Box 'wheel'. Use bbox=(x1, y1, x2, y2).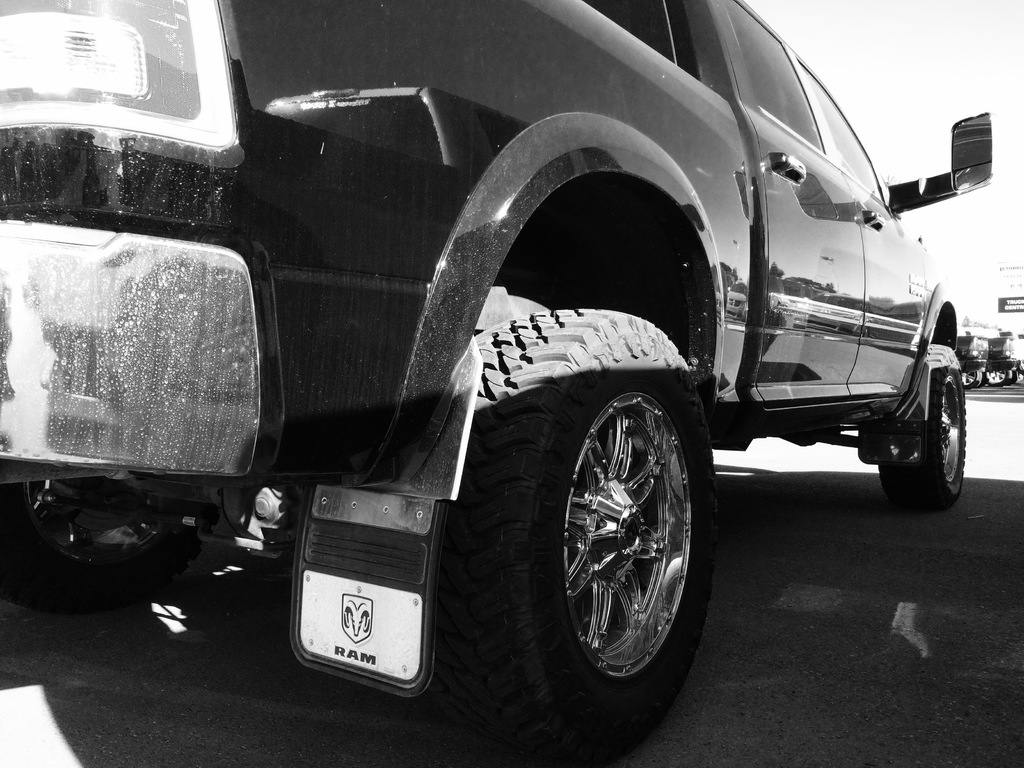
bbox=(514, 377, 705, 680).
